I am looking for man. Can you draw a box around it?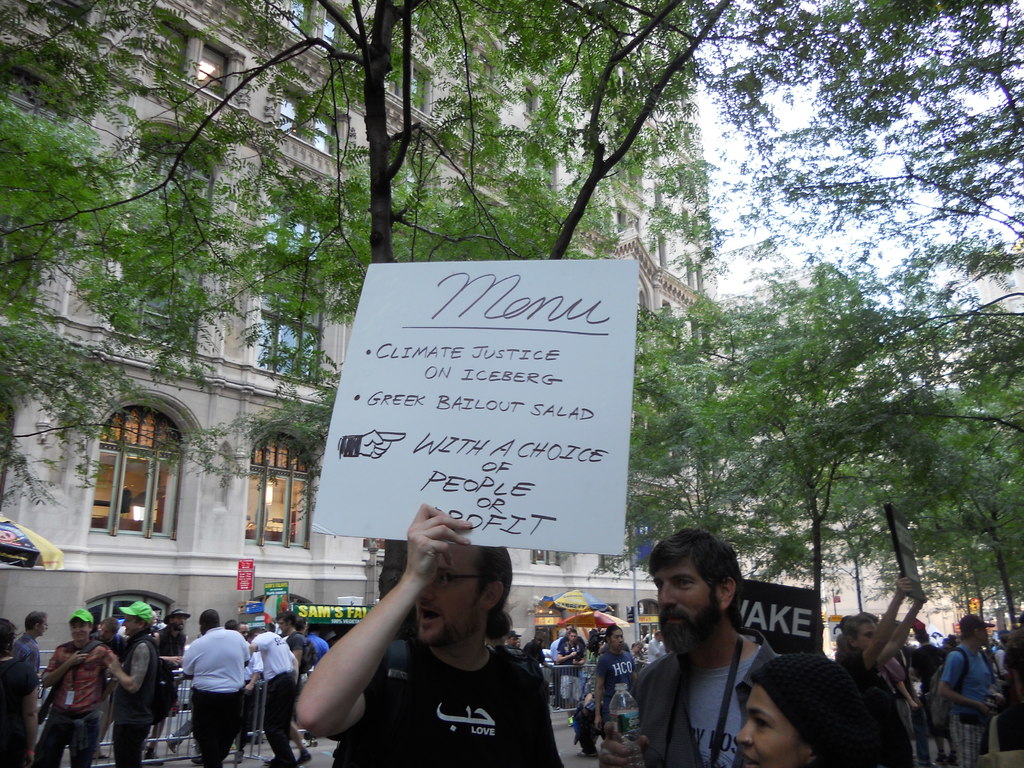
Sure, the bounding box is 153, 610, 194, 767.
